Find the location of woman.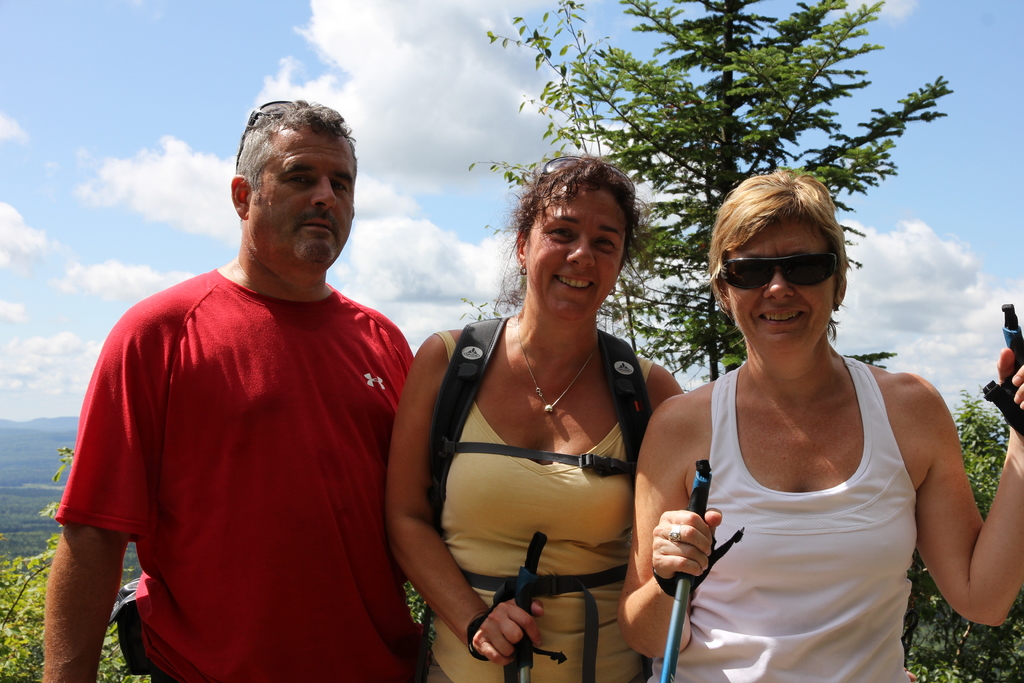
Location: locate(390, 152, 687, 682).
